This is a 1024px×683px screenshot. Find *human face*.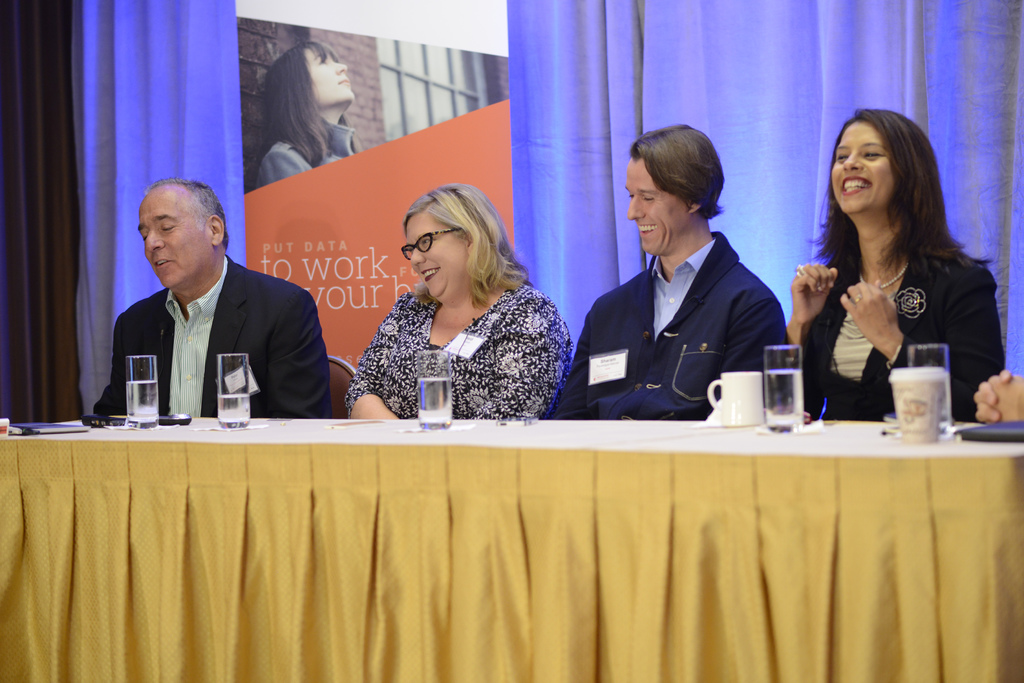
Bounding box: select_region(303, 47, 357, 110).
